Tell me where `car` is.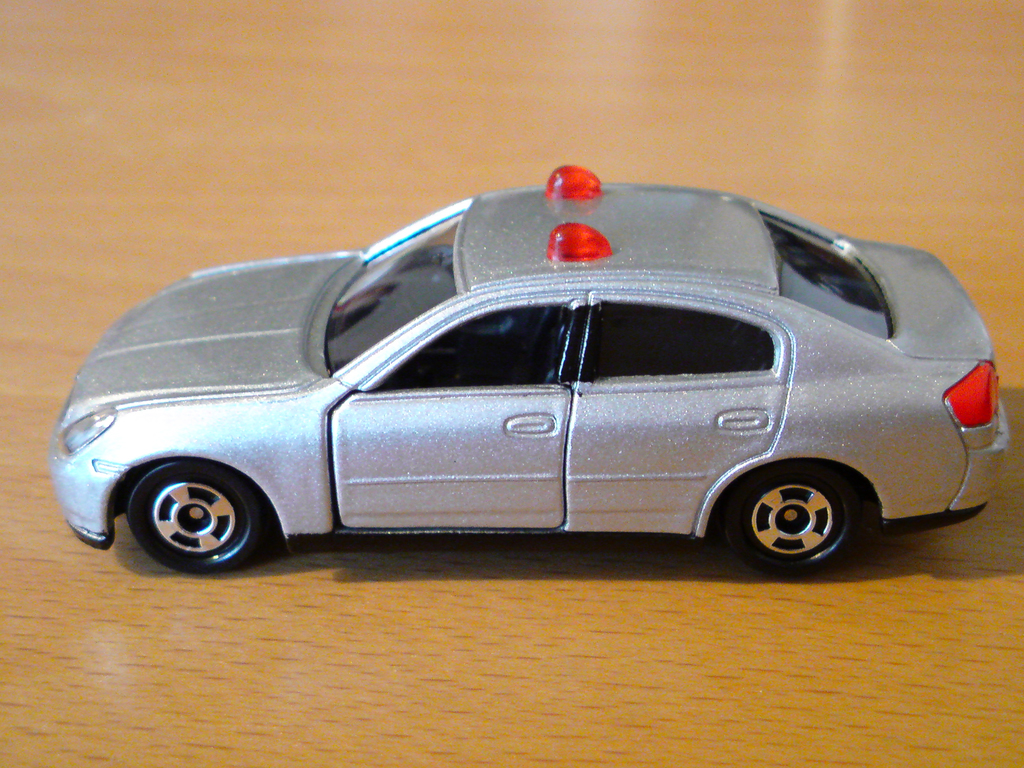
`car` is at x1=52, y1=164, x2=1023, y2=570.
